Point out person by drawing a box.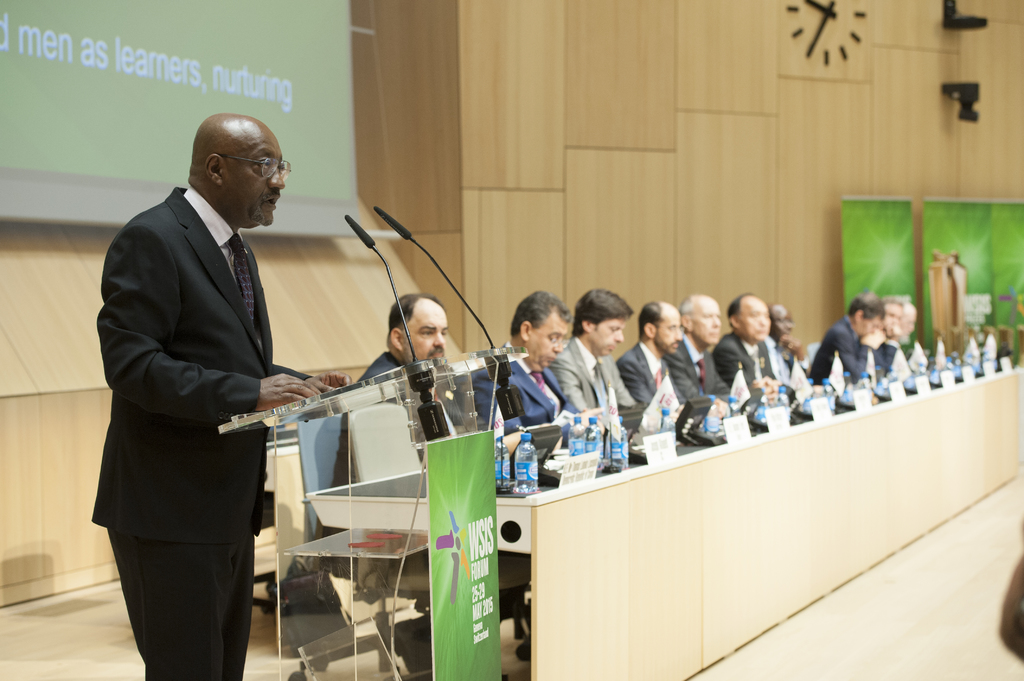
[876, 298, 903, 387].
